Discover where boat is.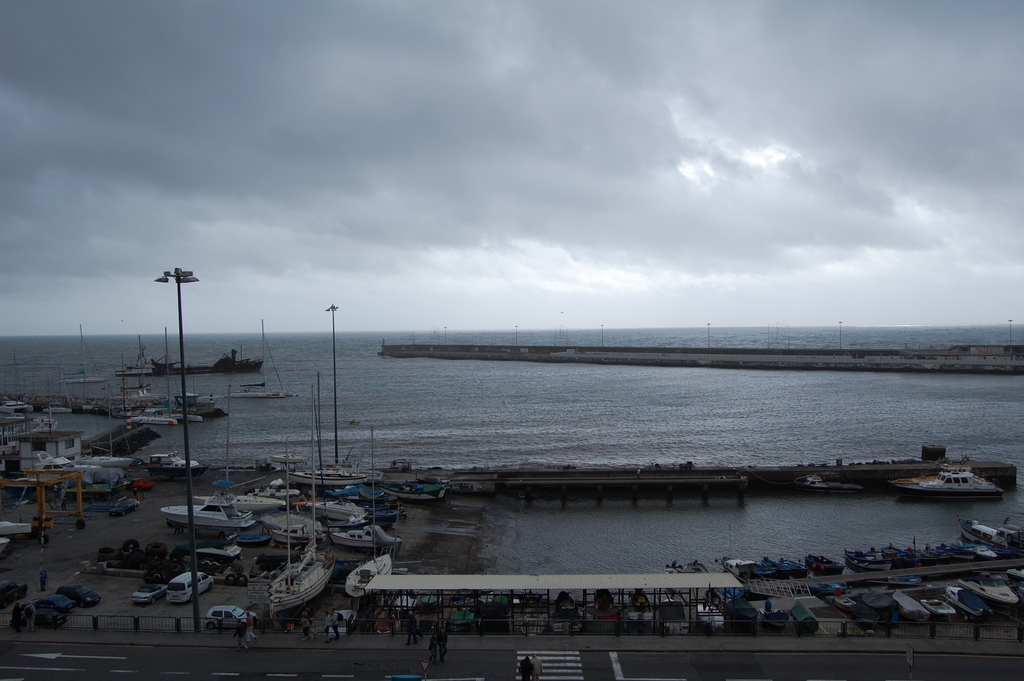
Discovered at x1=806 y1=555 x2=843 y2=574.
